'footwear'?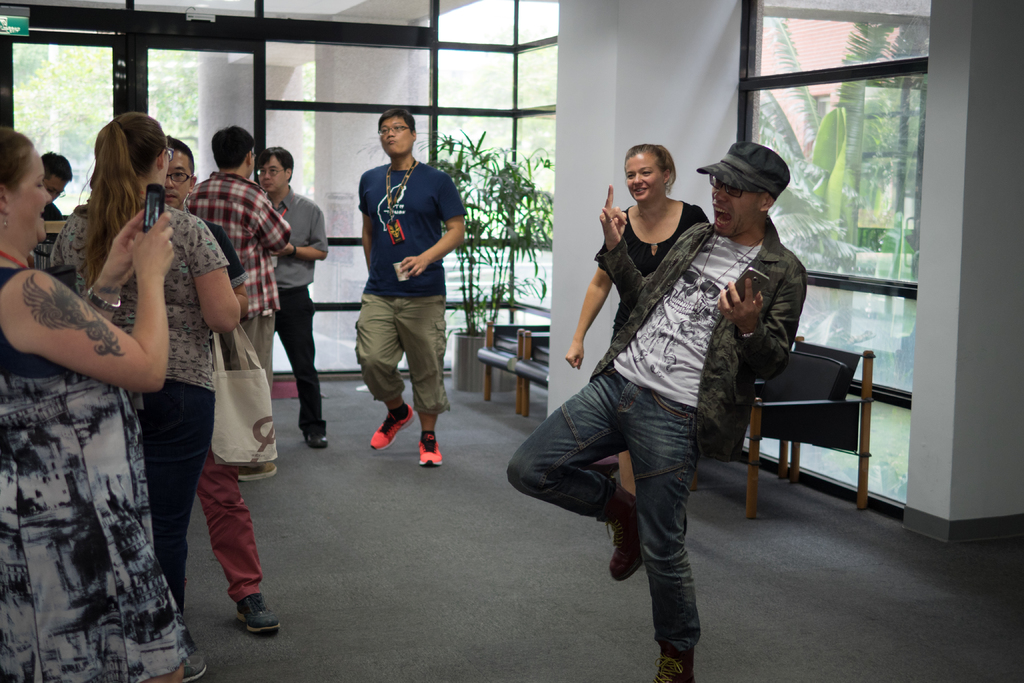
[left=643, top=641, right=700, bottom=682]
